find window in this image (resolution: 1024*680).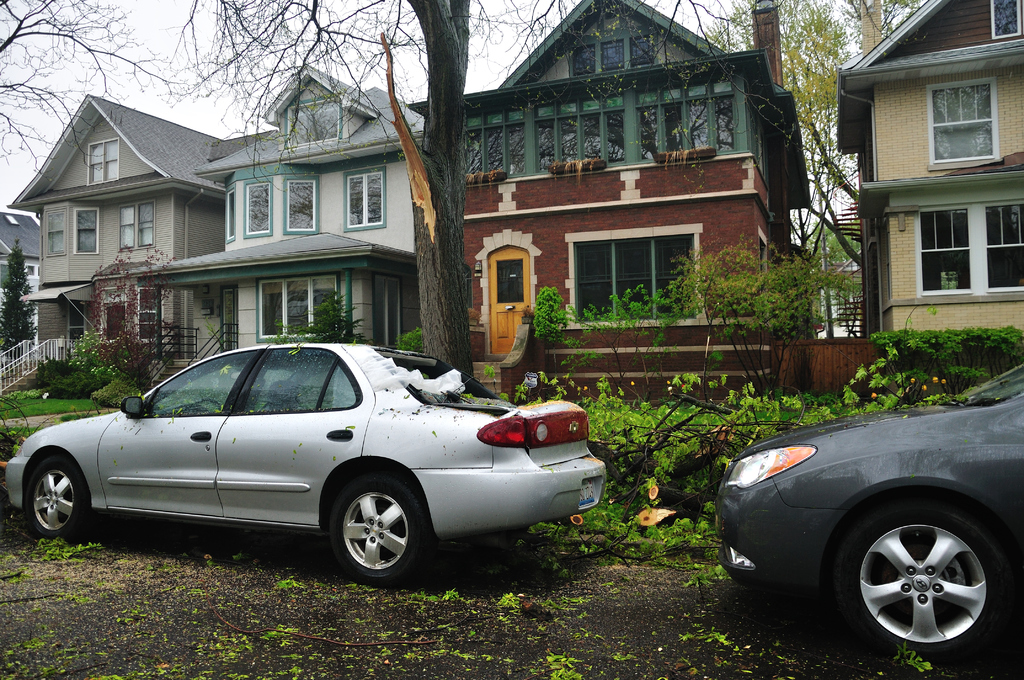
<region>87, 139, 118, 193</region>.
